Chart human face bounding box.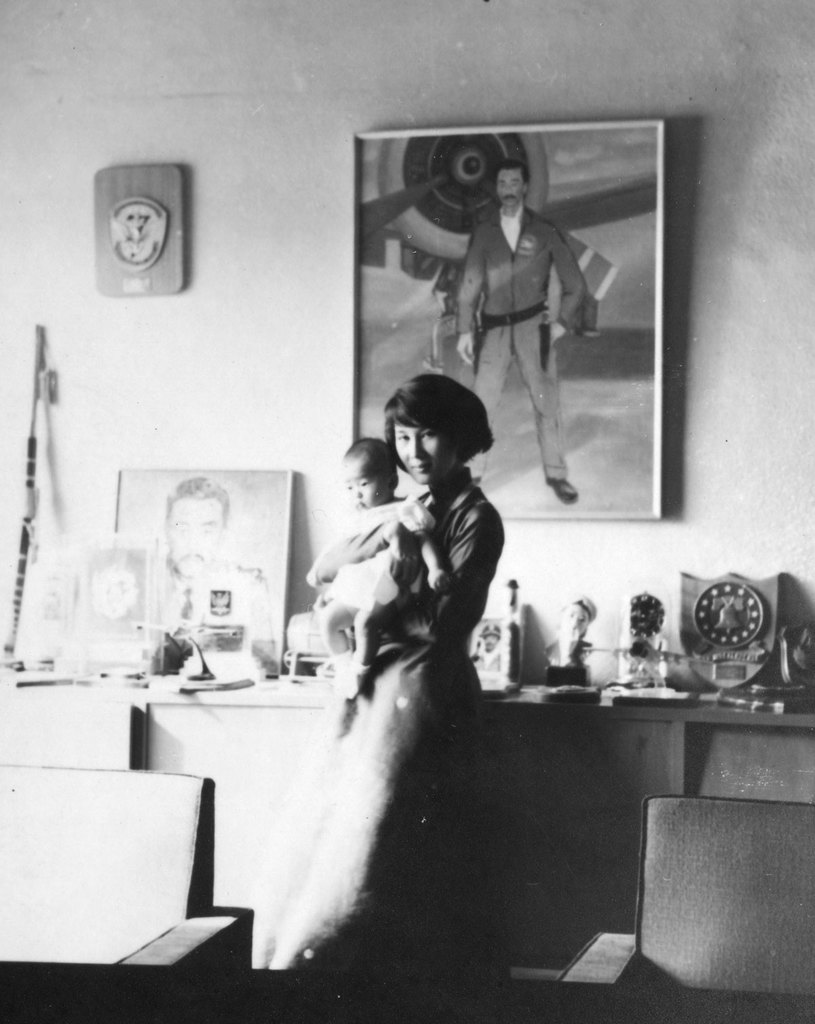
Charted: x1=393 y1=424 x2=460 y2=491.
